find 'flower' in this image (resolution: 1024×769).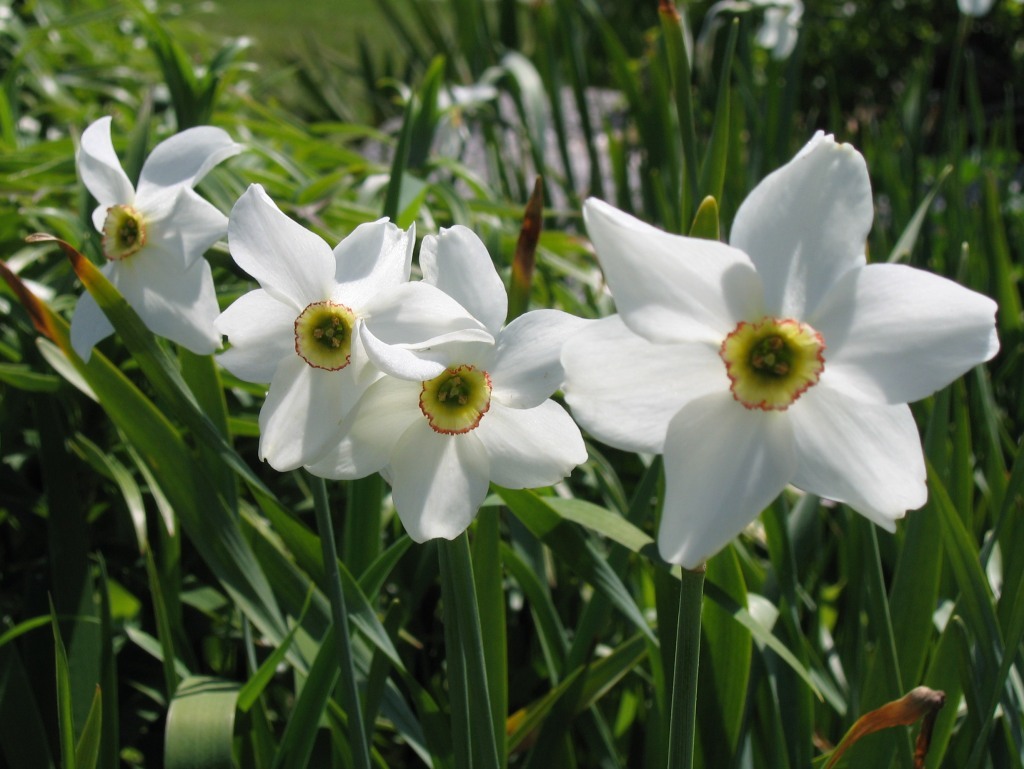
region(363, 238, 584, 542).
